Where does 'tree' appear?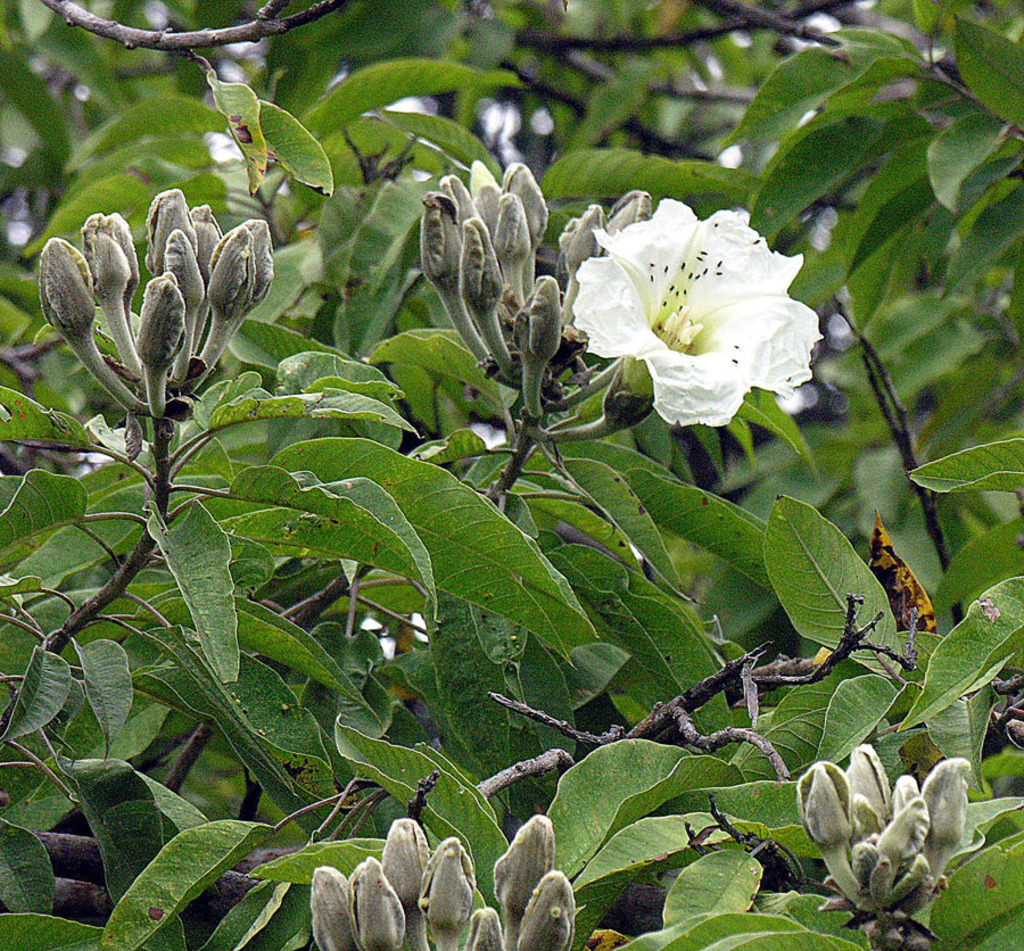
Appears at {"left": 0, "top": 0, "right": 1023, "bottom": 950}.
